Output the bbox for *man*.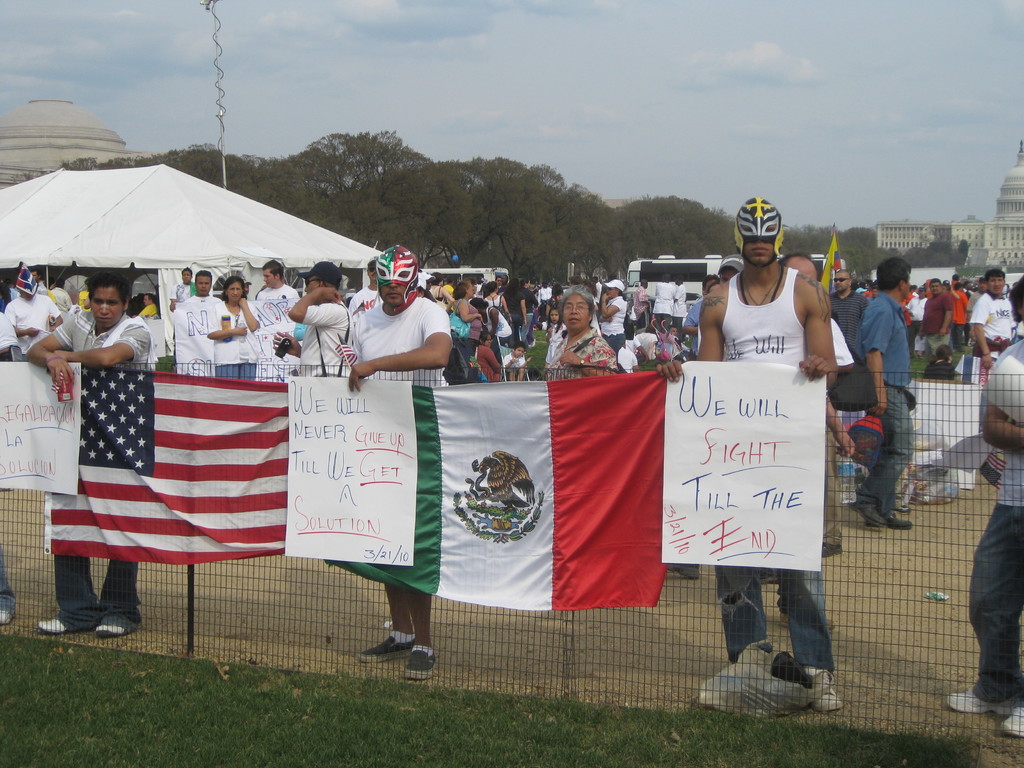
<bbox>129, 292, 159, 319</bbox>.
